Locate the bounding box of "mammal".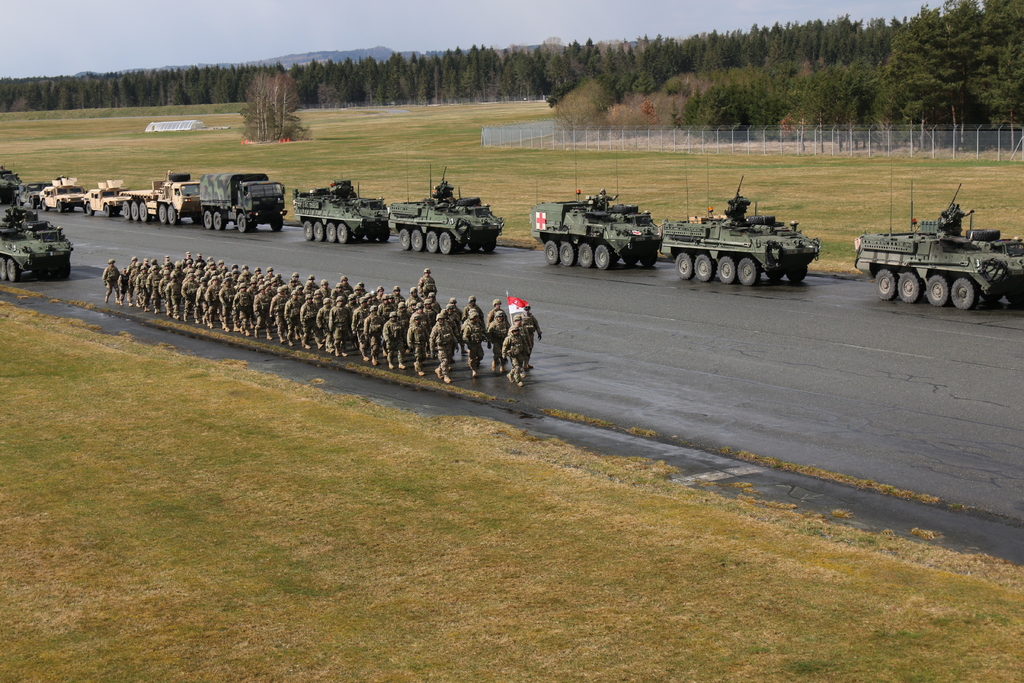
Bounding box: detection(444, 193, 456, 207).
